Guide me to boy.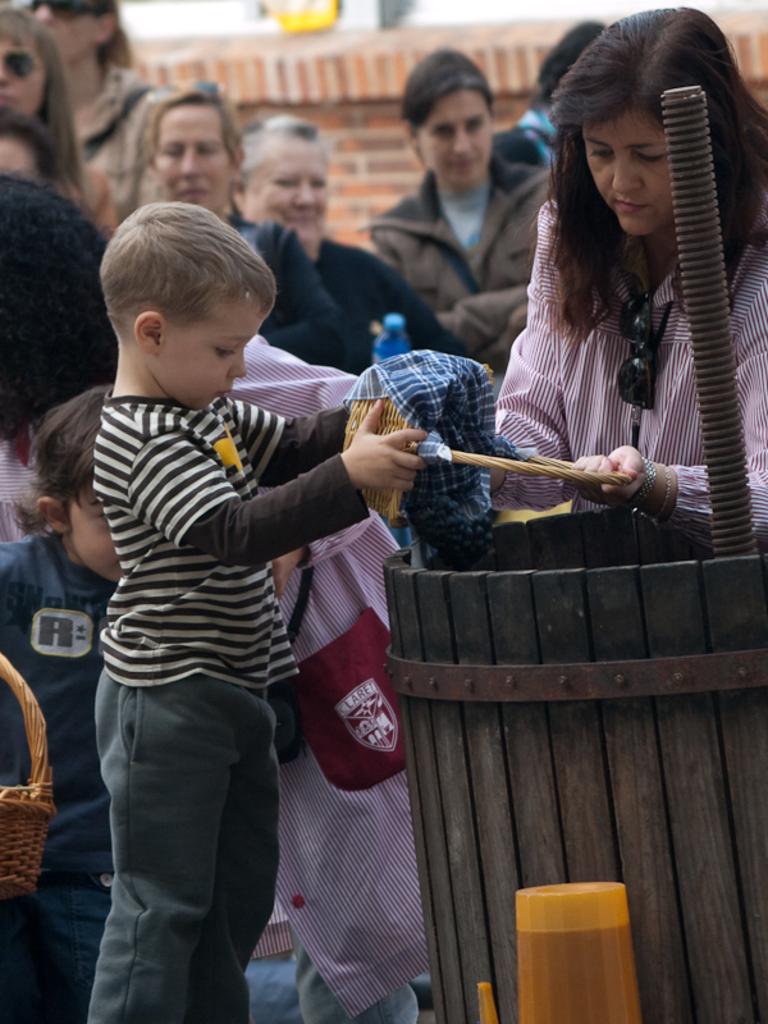
Guidance: BBox(50, 183, 403, 988).
